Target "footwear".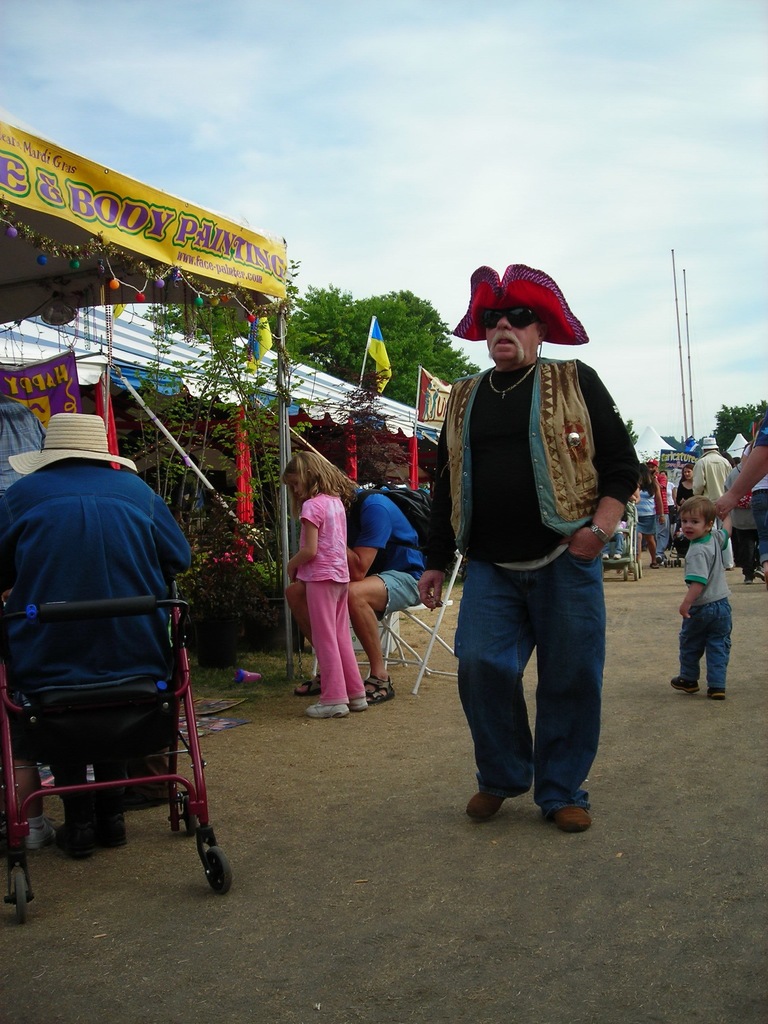
Target region: 359, 679, 399, 700.
